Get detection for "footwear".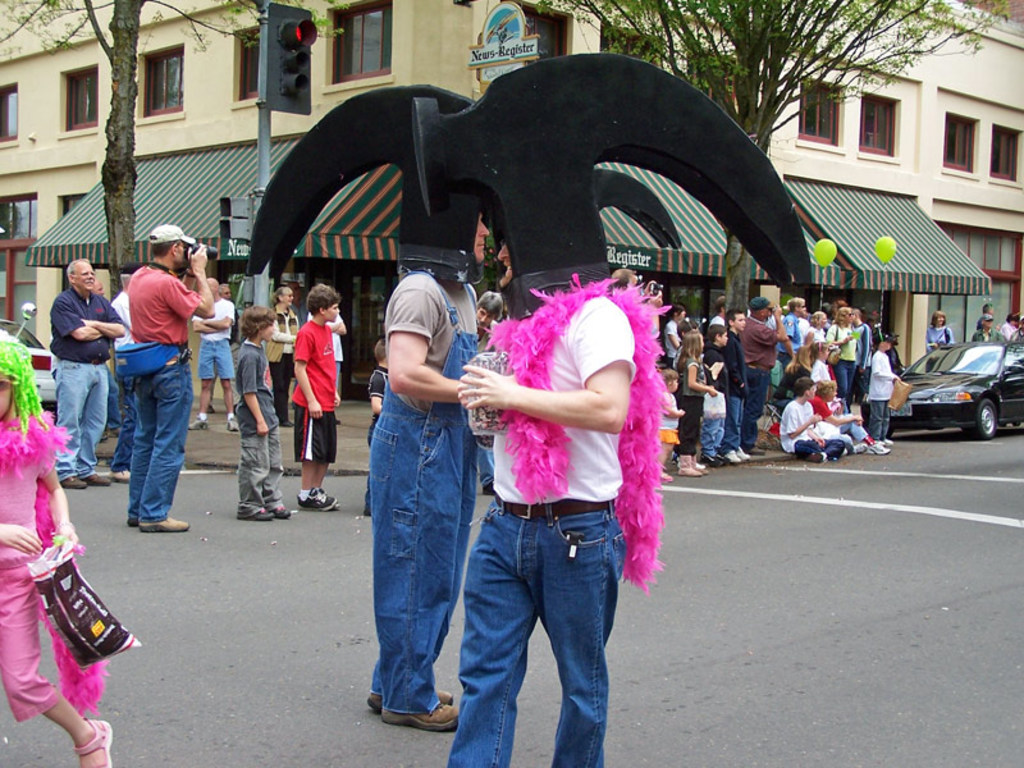
Detection: crop(879, 438, 896, 447).
